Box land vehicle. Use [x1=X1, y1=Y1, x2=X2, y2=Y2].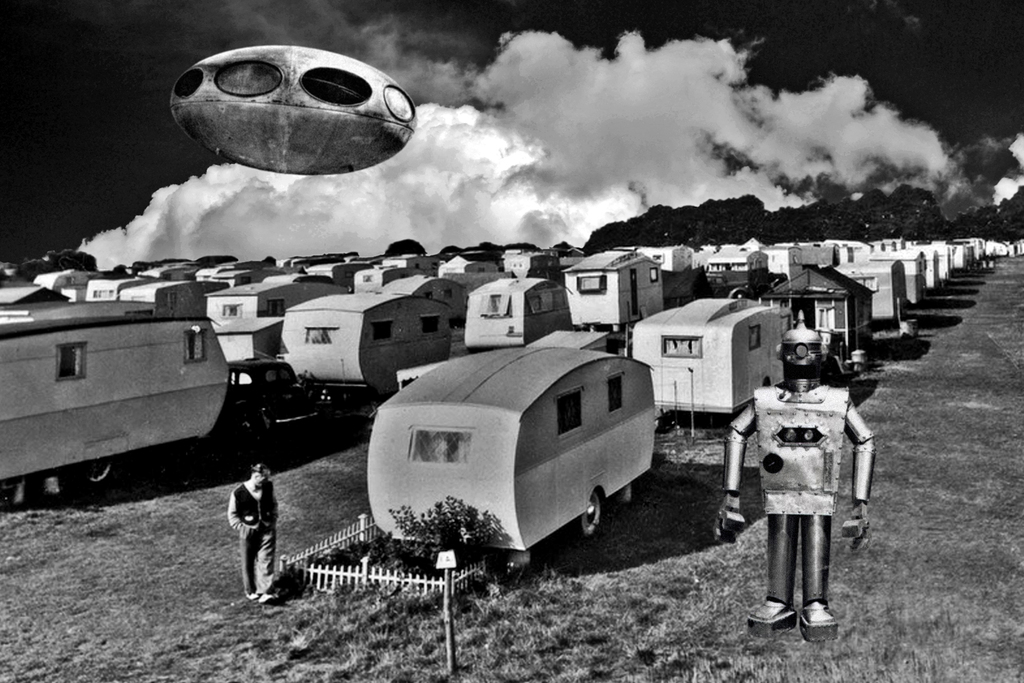
[x1=318, y1=263, x2=369, y2=284].
